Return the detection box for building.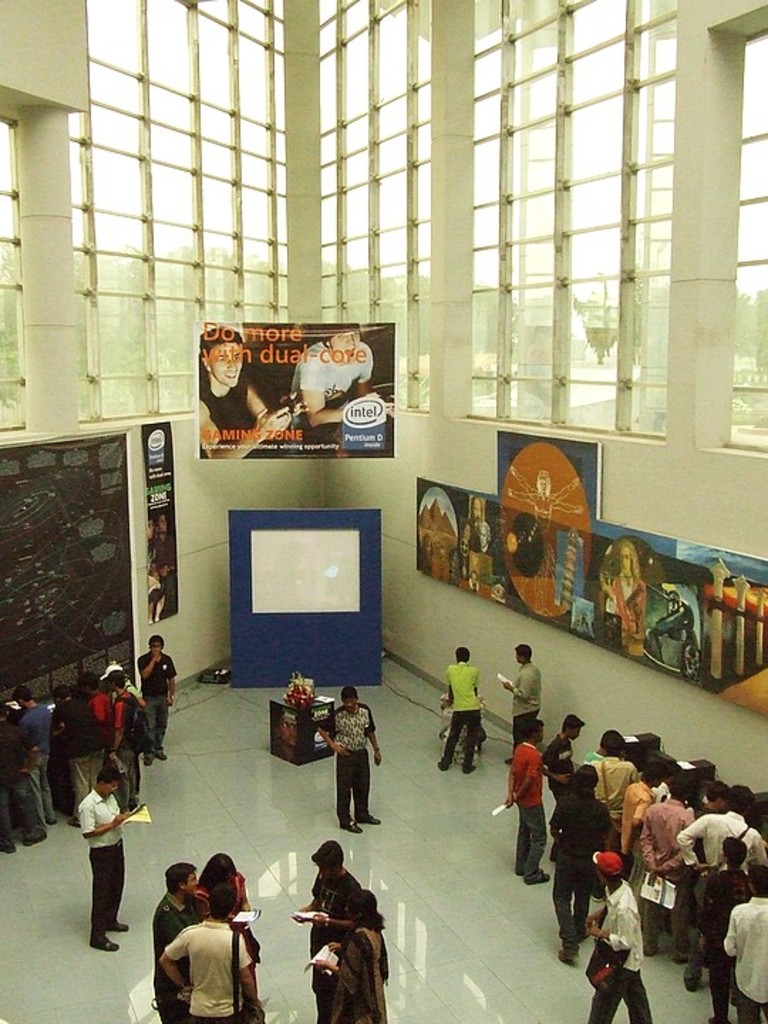
pyautogui.locateOnScreen(0, 0, 767, 1023).
